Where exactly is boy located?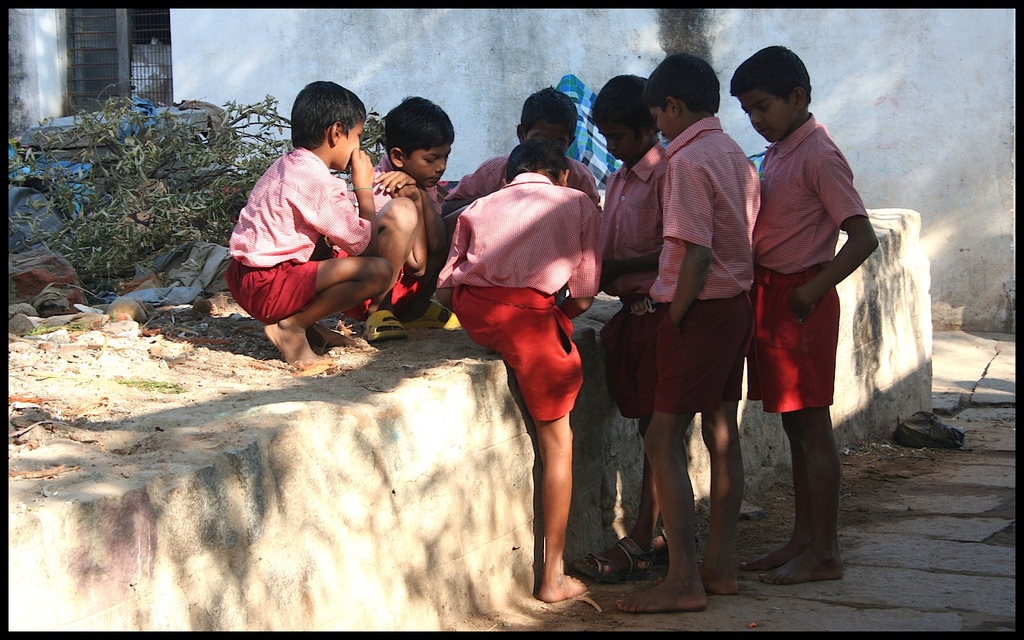
Its bounding box is locate(427, 158, 631, 575).
